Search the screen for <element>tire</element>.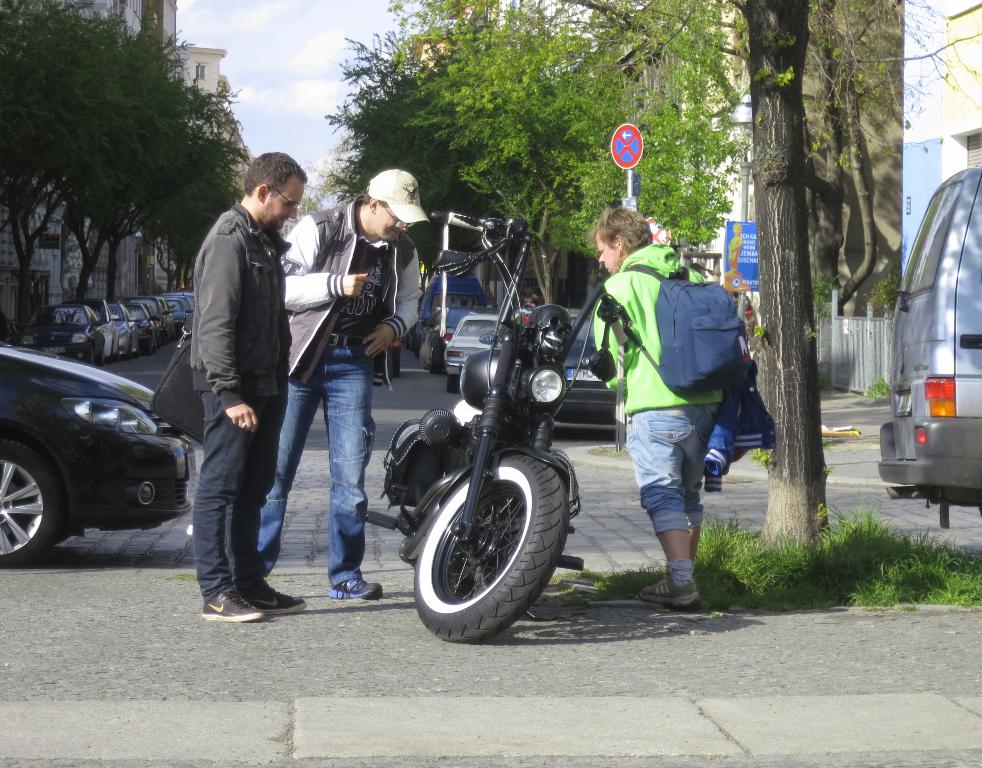
Found at [left=99, top=350, right=106, bottom=364].
